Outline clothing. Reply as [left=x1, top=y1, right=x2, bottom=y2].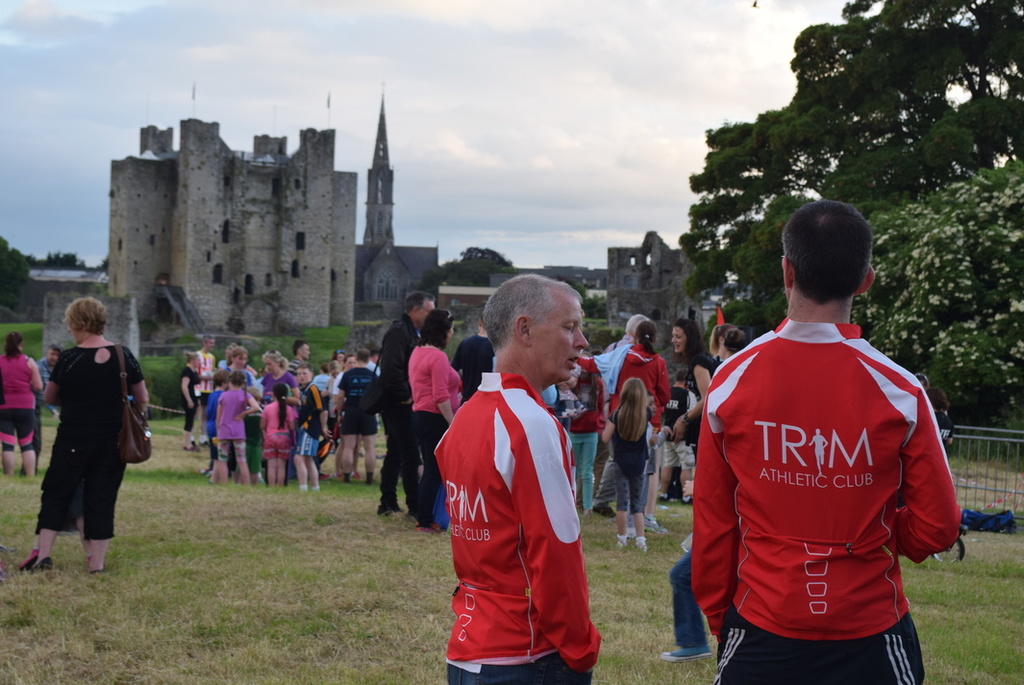
[left=286, top=357, right=310, bottom=369].
